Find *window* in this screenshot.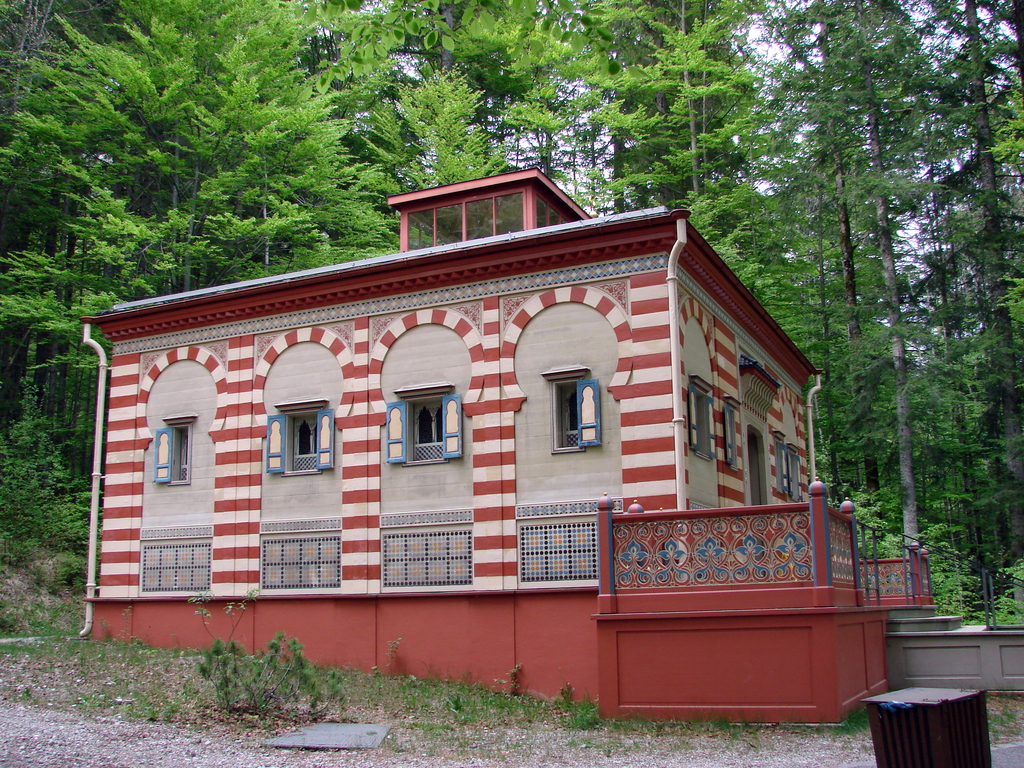
The bounding box for *window* is detection(380, 385, 462, 465).
